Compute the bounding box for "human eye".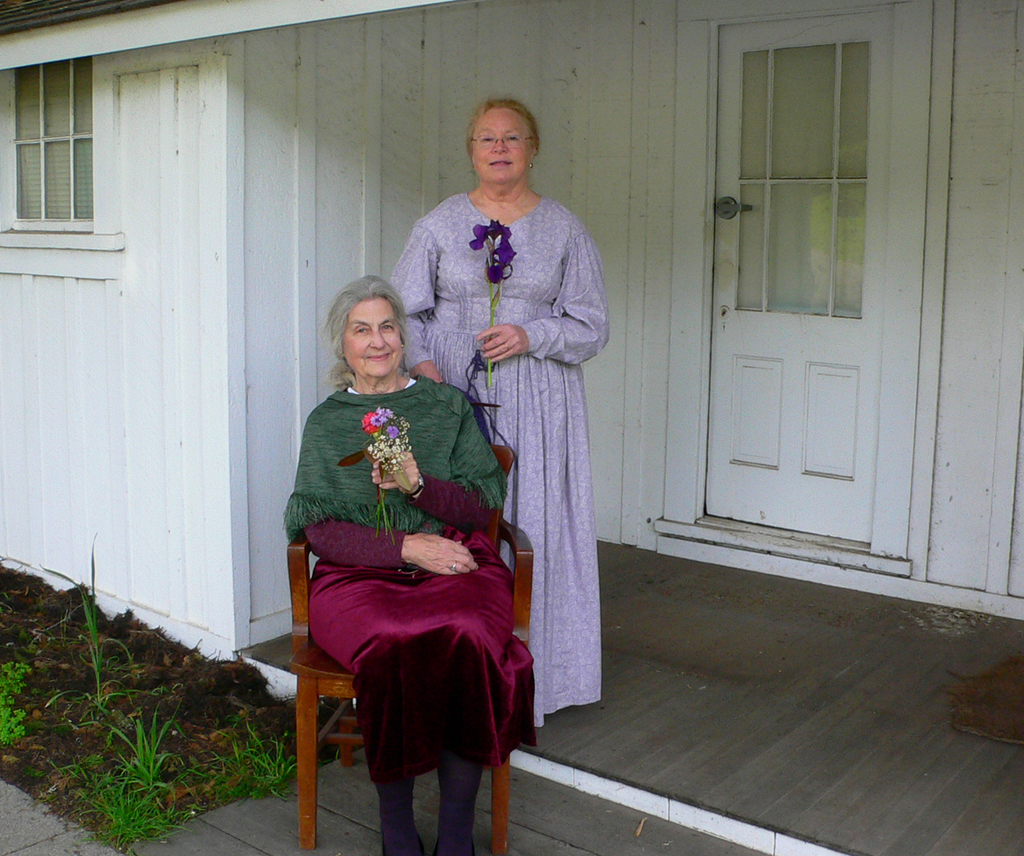
region(476, 135, 496, 146).
